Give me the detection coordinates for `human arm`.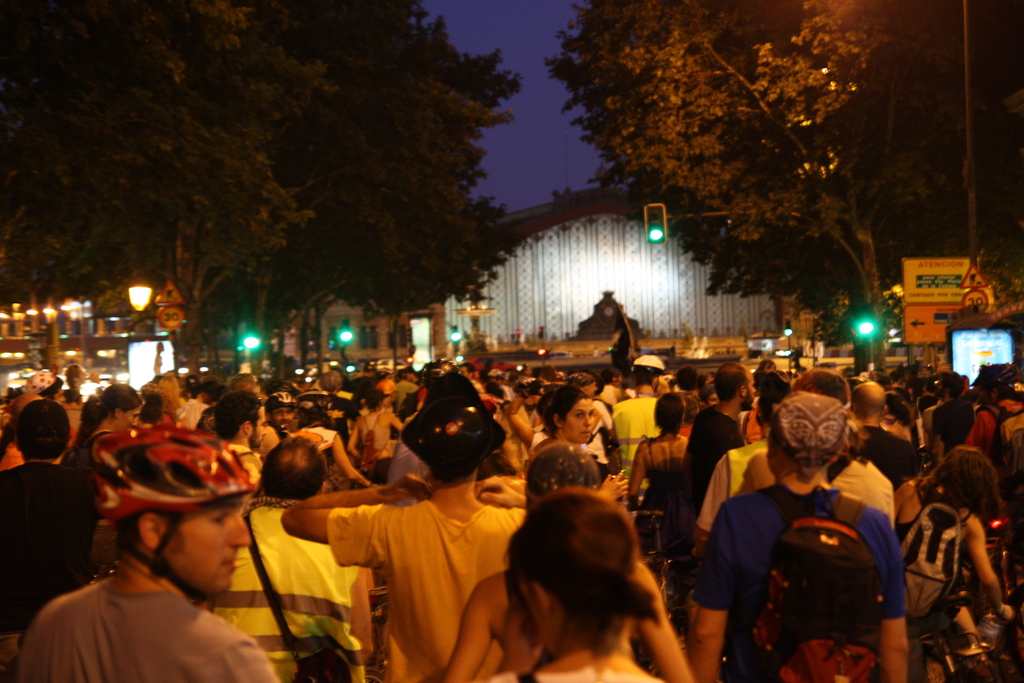
bbox(330, 436, 378, 488).
